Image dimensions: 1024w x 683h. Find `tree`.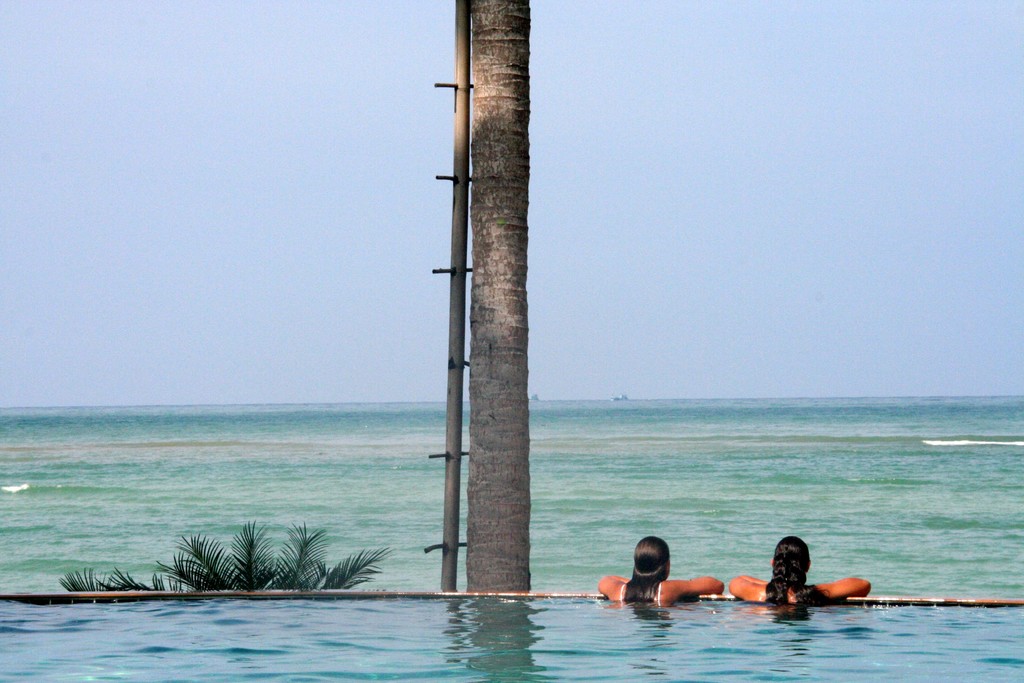
<bbox>57, 518, 397, 594</bbox>.
